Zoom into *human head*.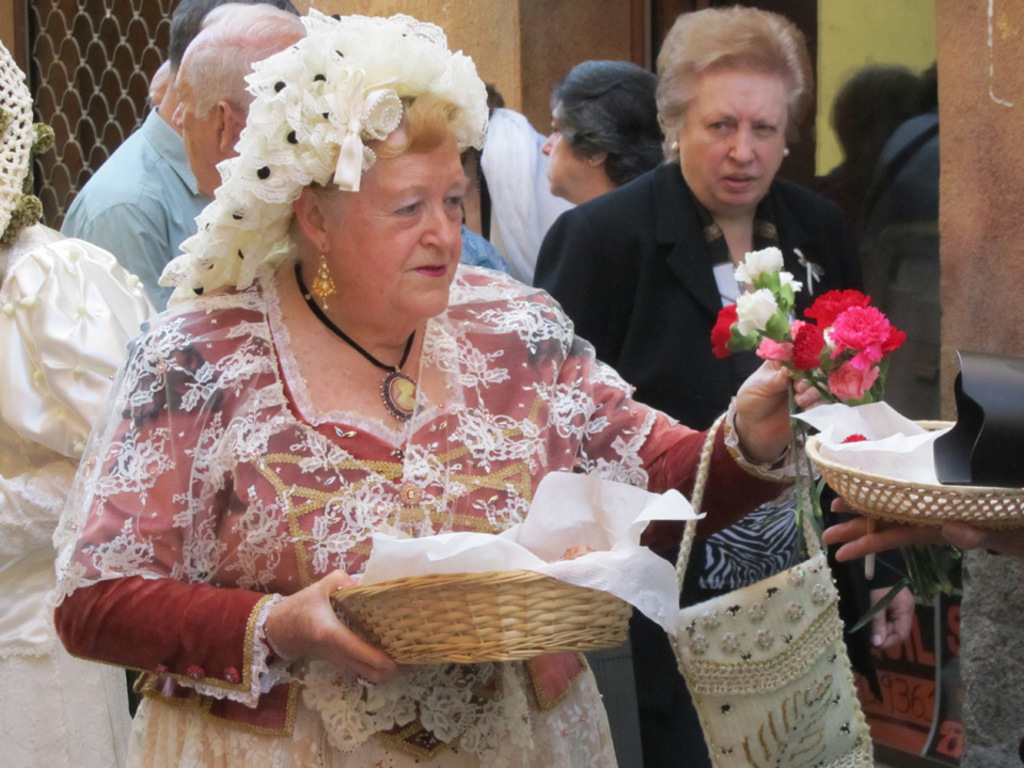
Zoom target: {"left": 174, "top": 3, "right": 308, "bottom": 199}.
